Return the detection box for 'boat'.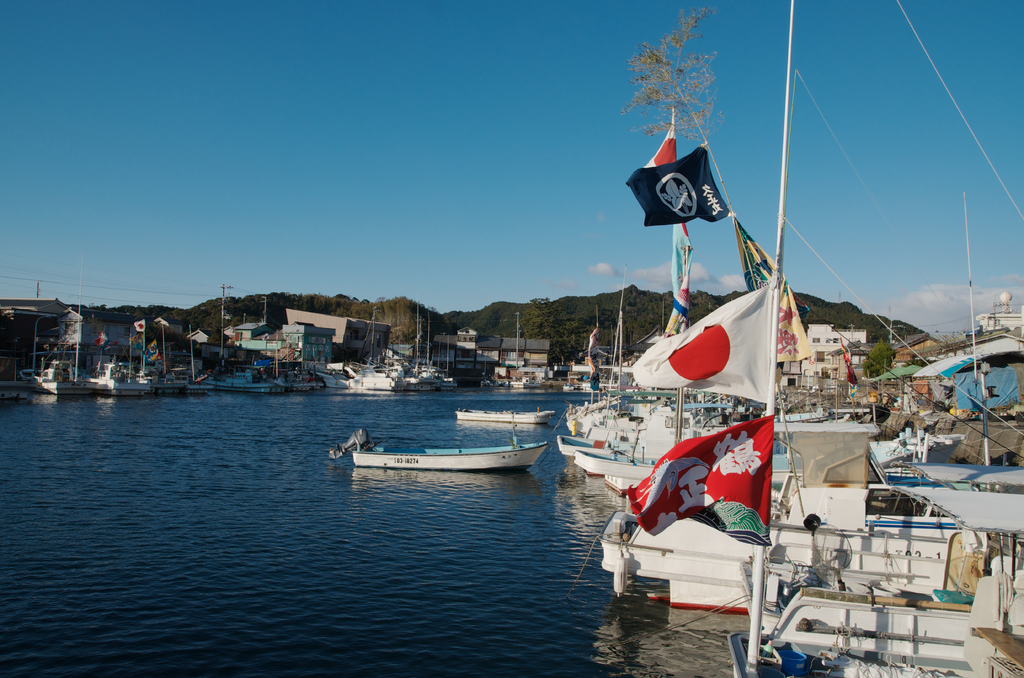
box(477, 366, 526, 390).
